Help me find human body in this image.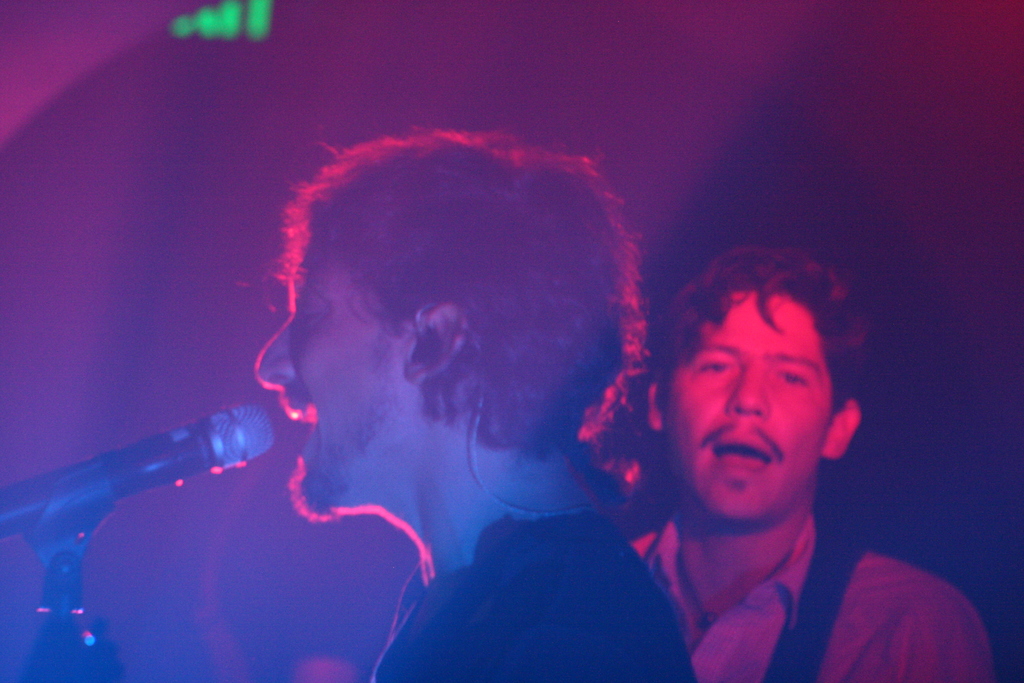
Found it: (256,135,689,682).
